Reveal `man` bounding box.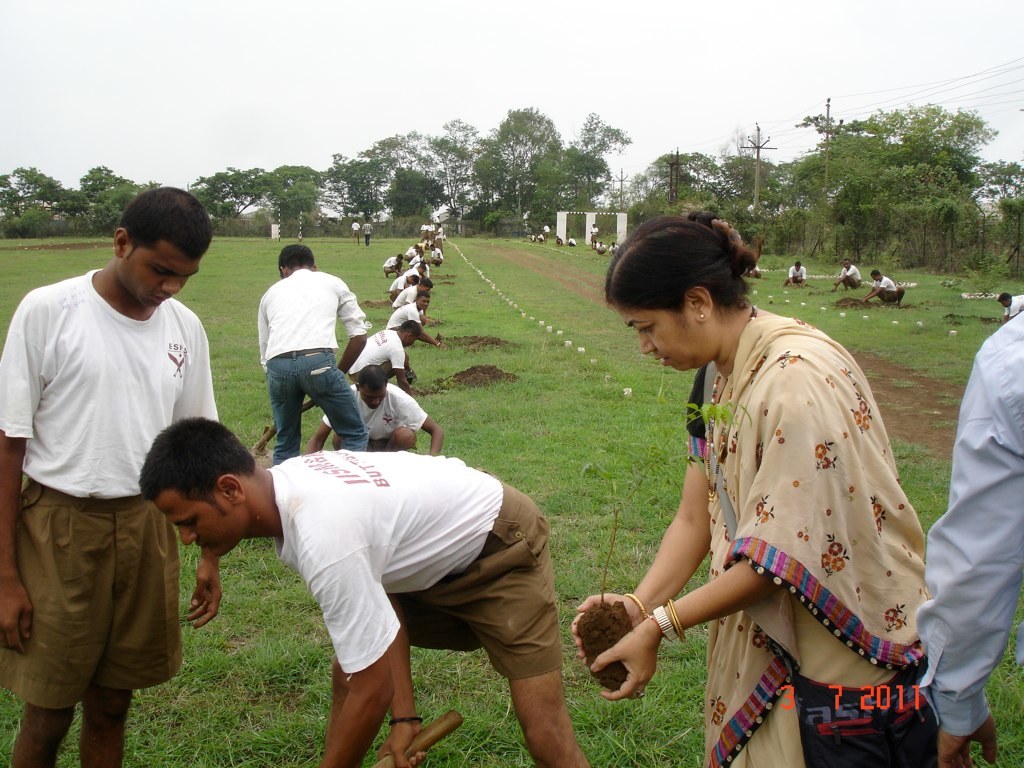
Revealed: l=595, t=236, r=609, b=254.
